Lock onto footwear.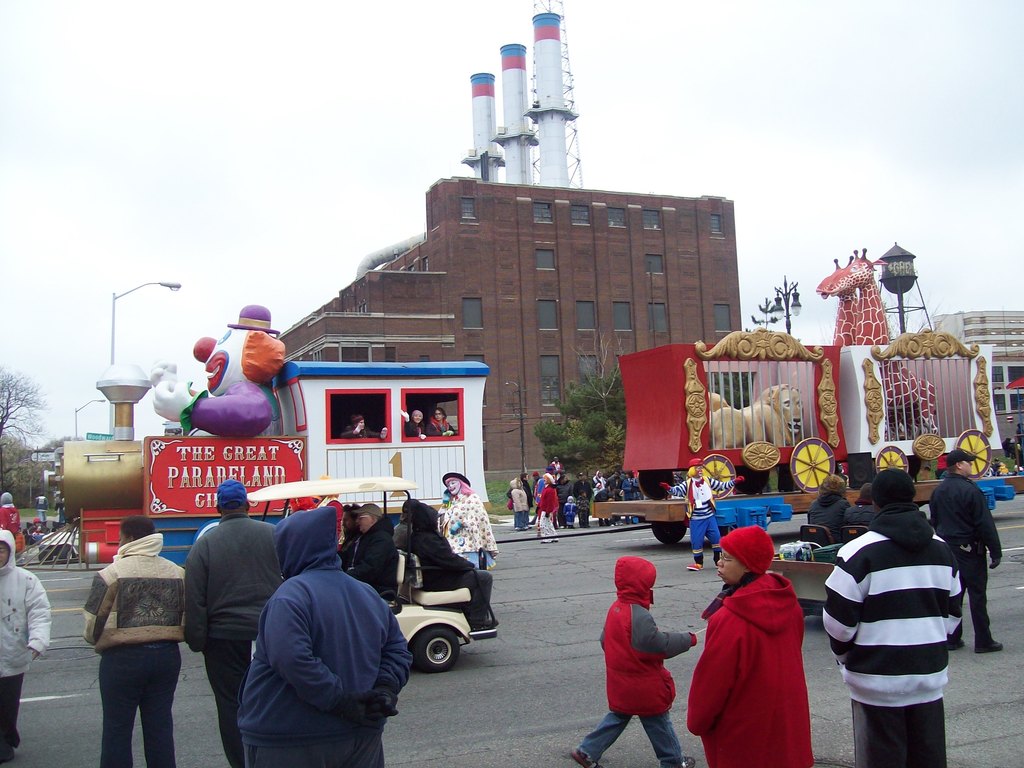
Locked: 977/638/1002/653.
